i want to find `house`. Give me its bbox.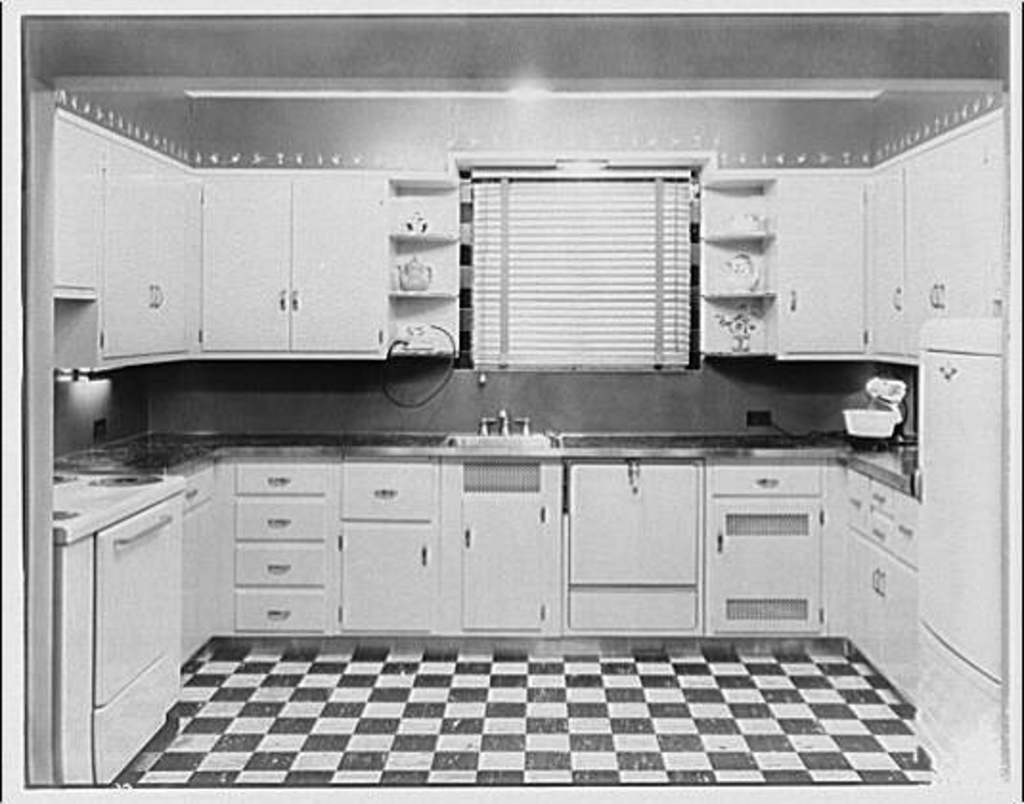
[x1=0, y1=4, x2=1022, y2=802].
